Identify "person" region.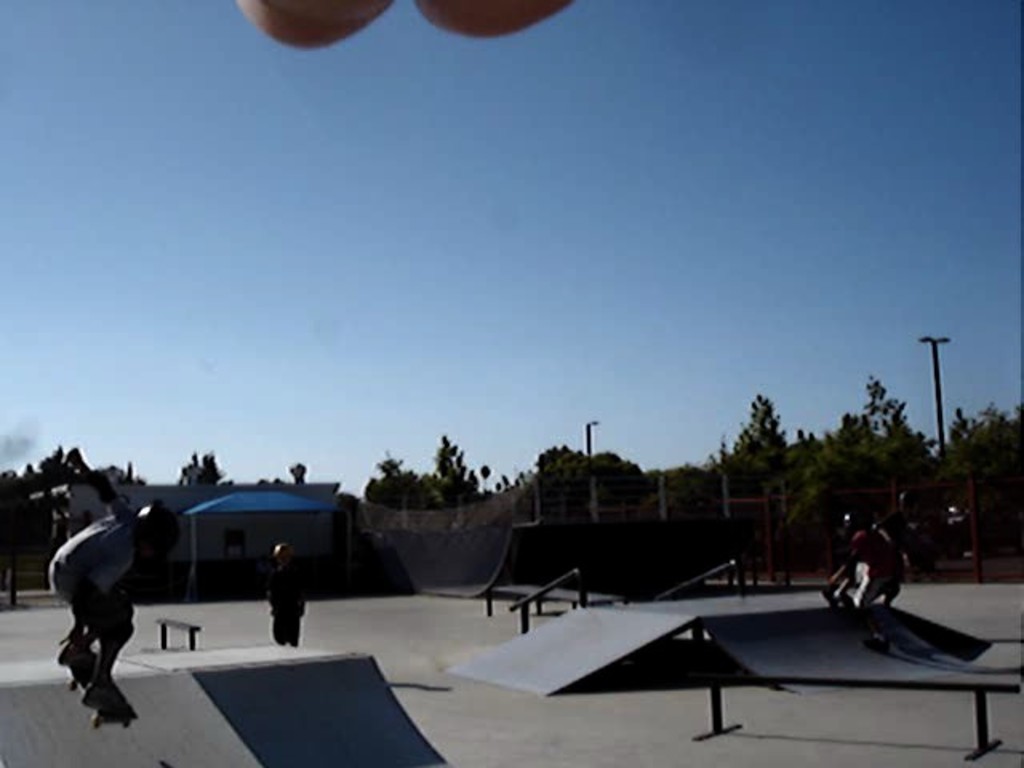
Region: Rect(214, 0, 586, 56).
